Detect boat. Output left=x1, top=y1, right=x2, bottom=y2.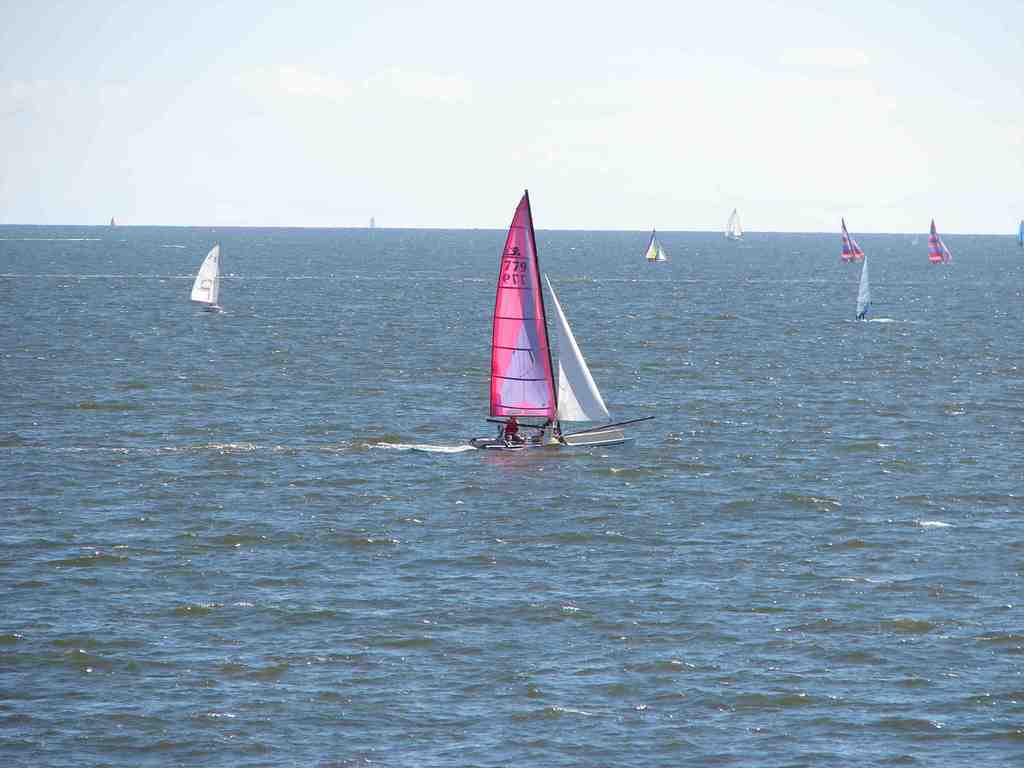
left=470, top=195, right=643, bottom=469.
